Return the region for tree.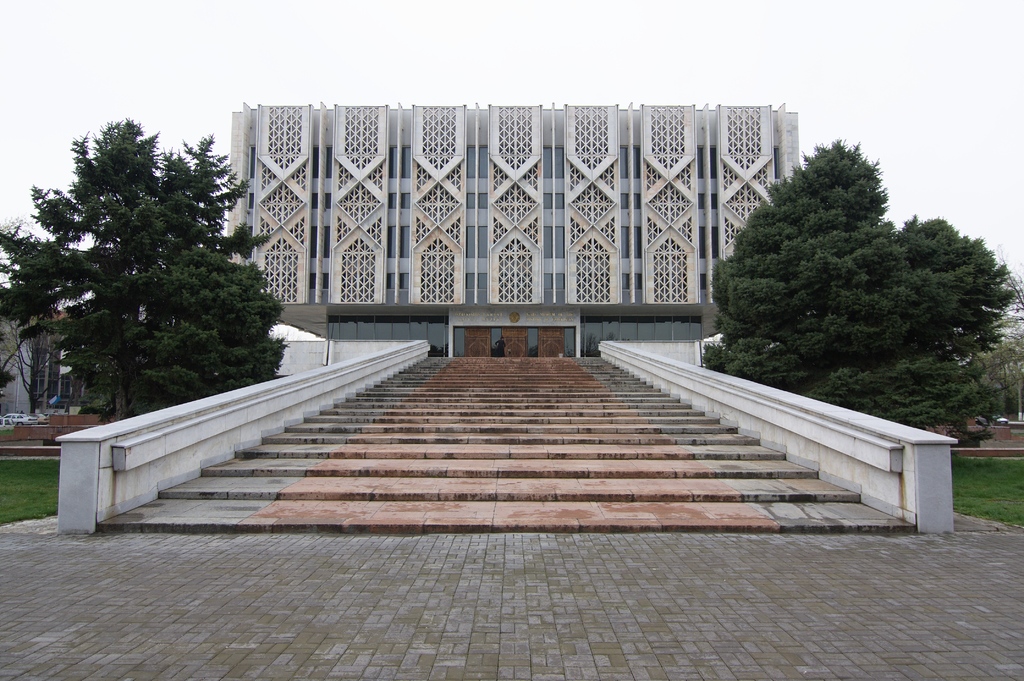
<box>707,141,1023,450</box>.
